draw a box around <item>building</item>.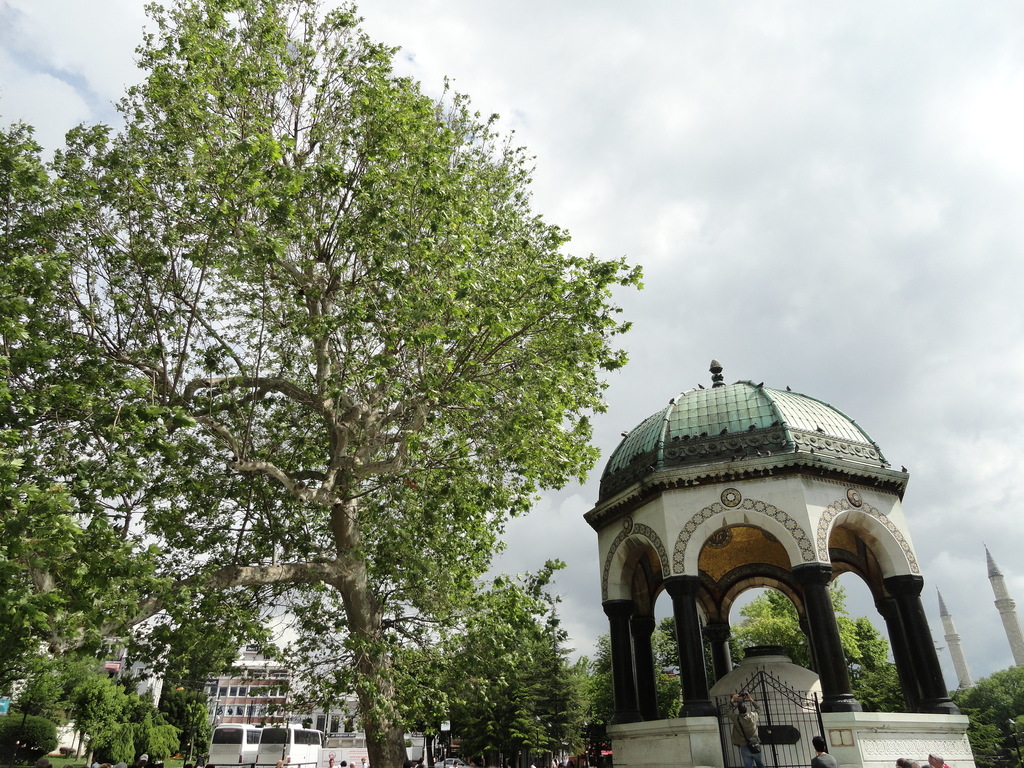
rect(603, 362, 976, 766).
